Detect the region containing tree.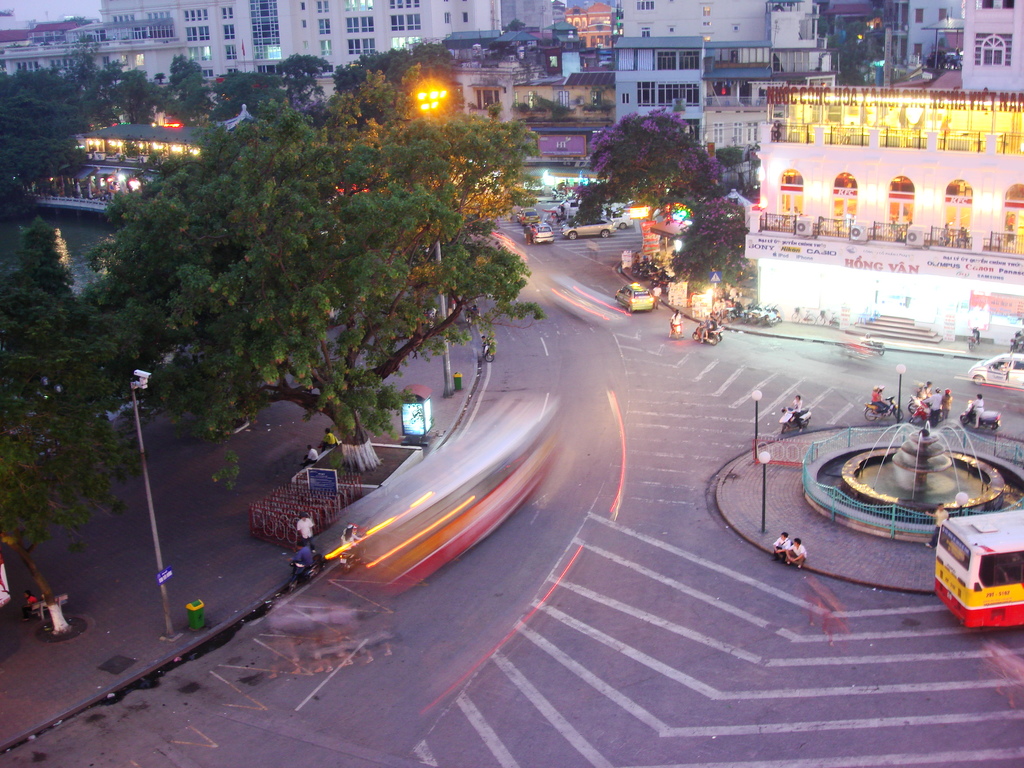
(63,51,124,124).
